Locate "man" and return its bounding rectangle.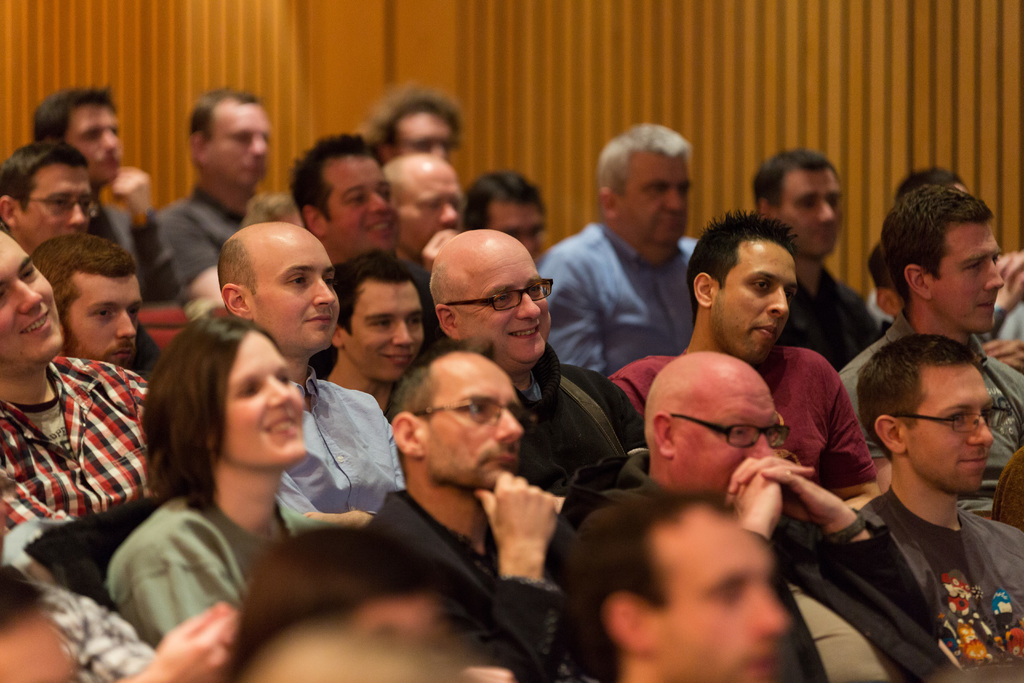
551, 343, 945, 682.
